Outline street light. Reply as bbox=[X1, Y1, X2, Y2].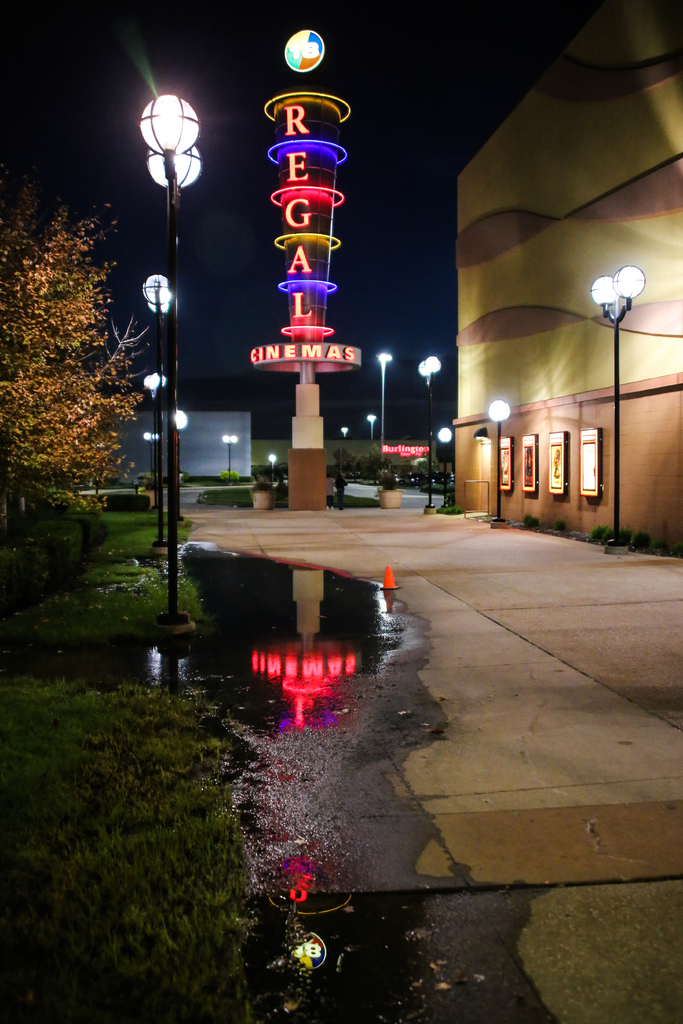
bbox=[133, 269, 179, 554].
